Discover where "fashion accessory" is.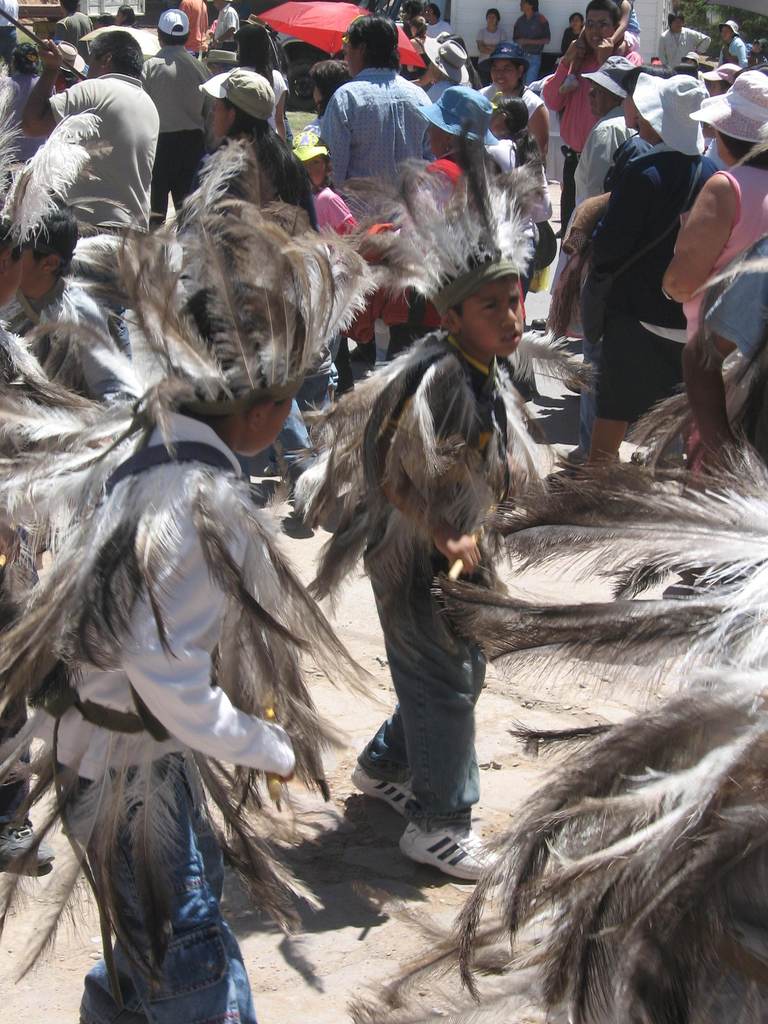
Discovered at select_region(582, 52, 652, 111).
